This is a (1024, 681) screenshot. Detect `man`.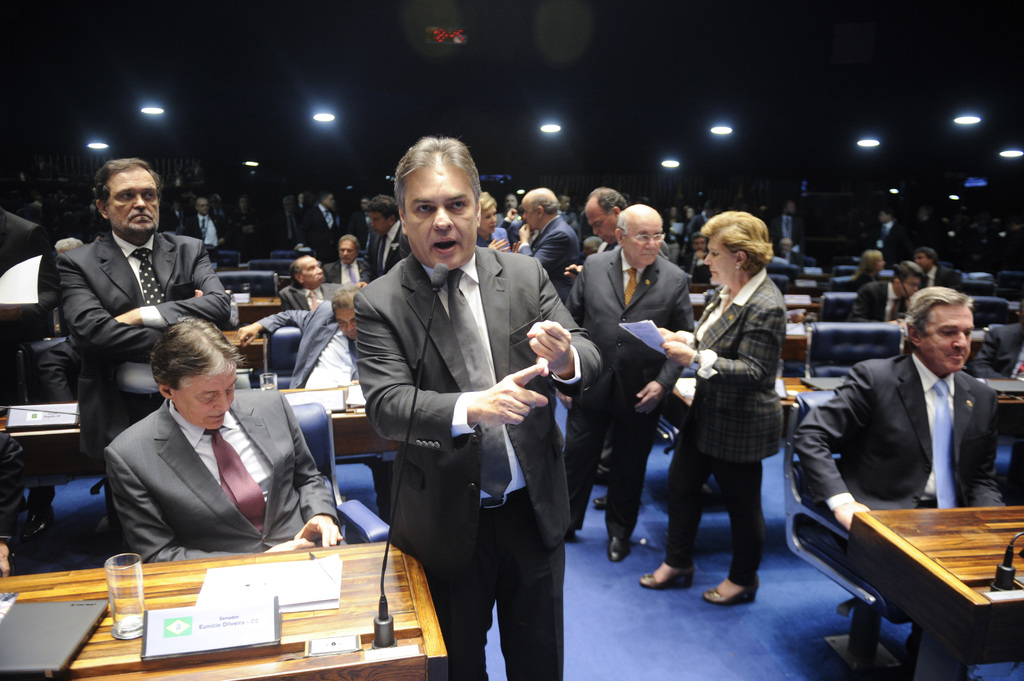
x1=795 y1=289 x2=1007 y2=680.
